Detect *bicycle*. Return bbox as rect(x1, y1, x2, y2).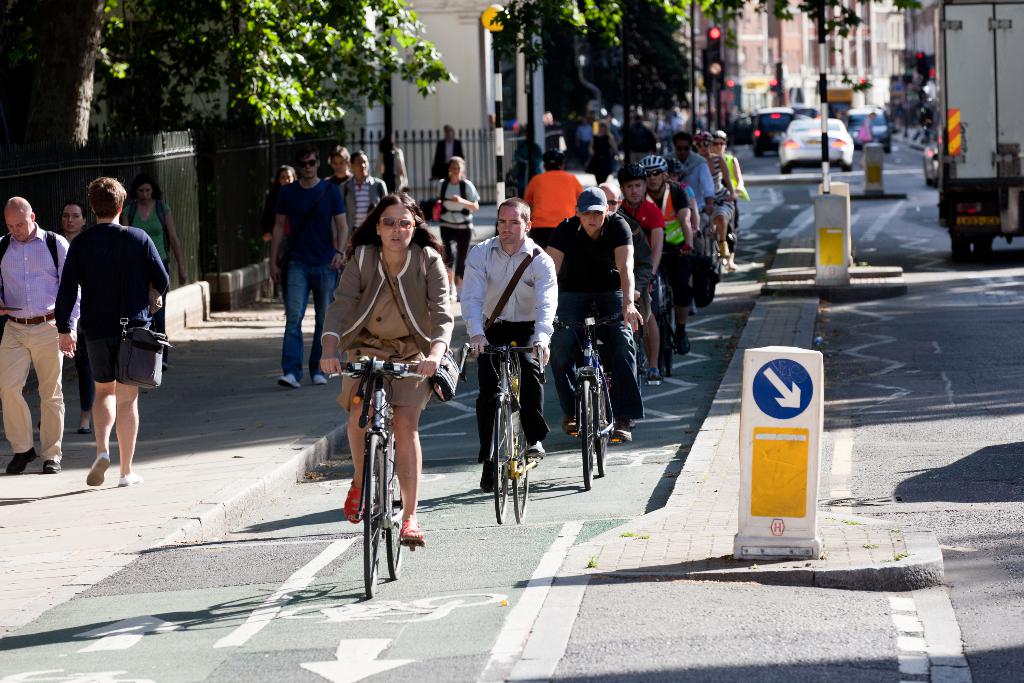
rect(692, 206, 711, 254).
